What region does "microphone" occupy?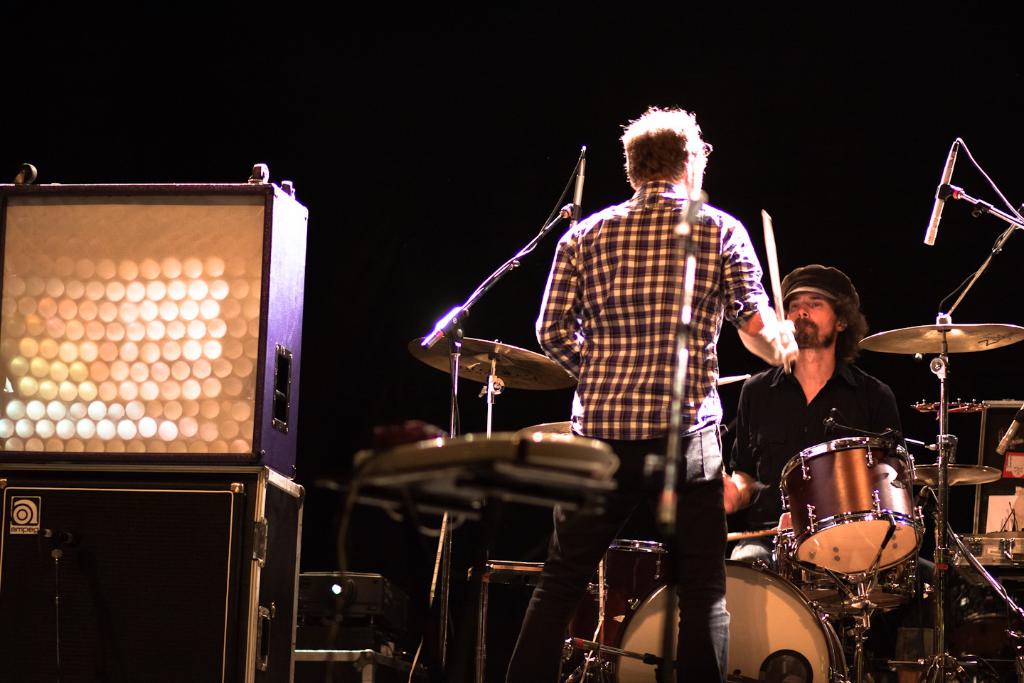
<region>927, 137, 956, 254</region>.
